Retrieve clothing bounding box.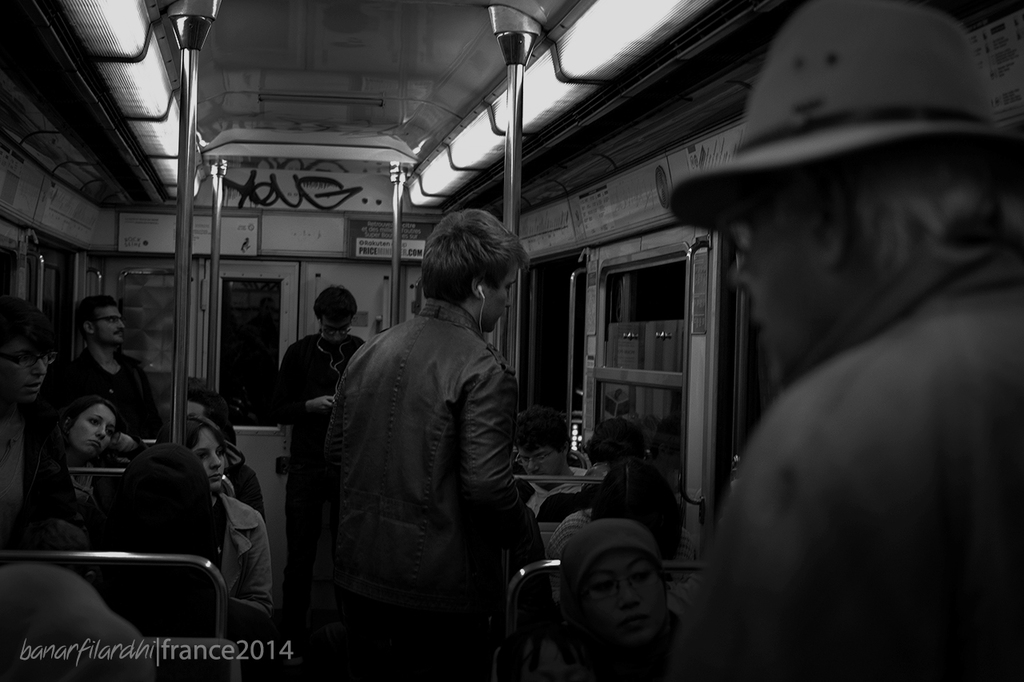
Bounding box: Rect(272, 333, 366, 611).
